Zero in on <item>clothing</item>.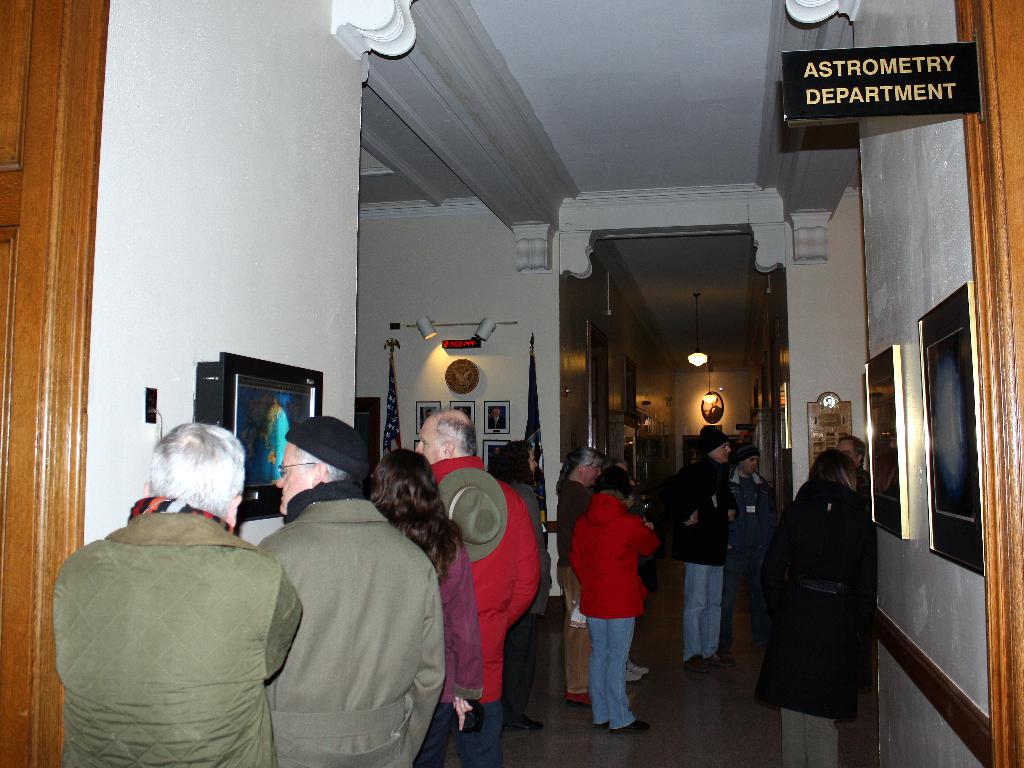
Zeroed in: BBox(511, 480, 548, 719).
